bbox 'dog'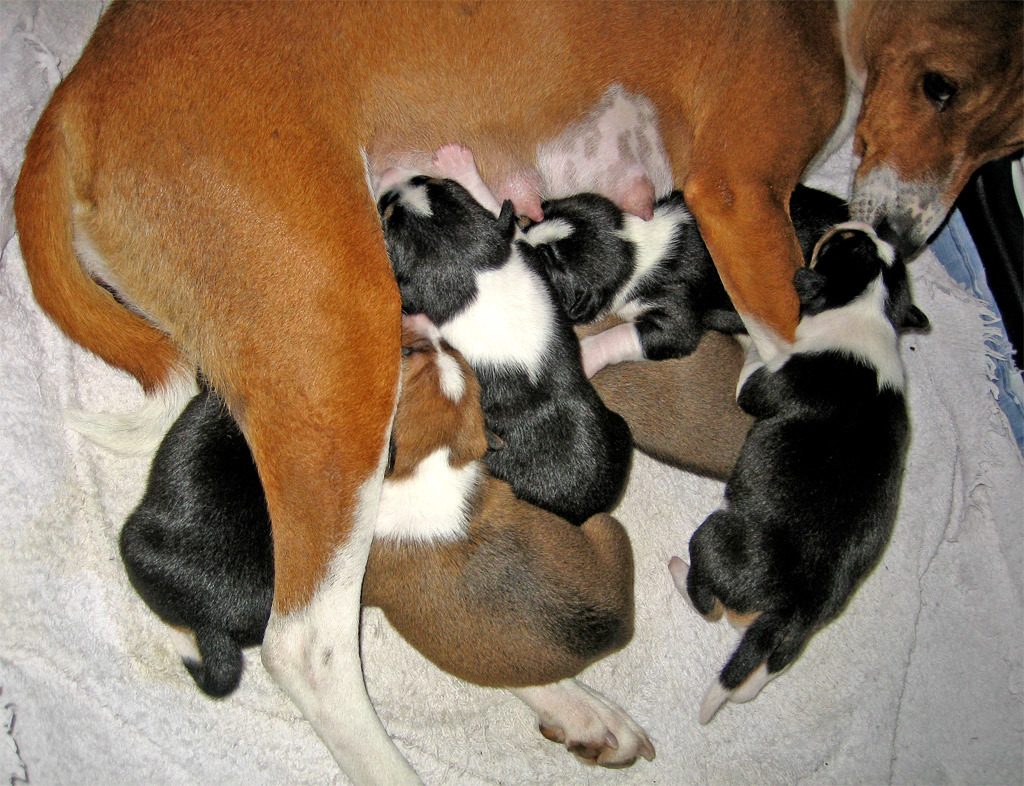
detection(13, 0, 1023, 785)
